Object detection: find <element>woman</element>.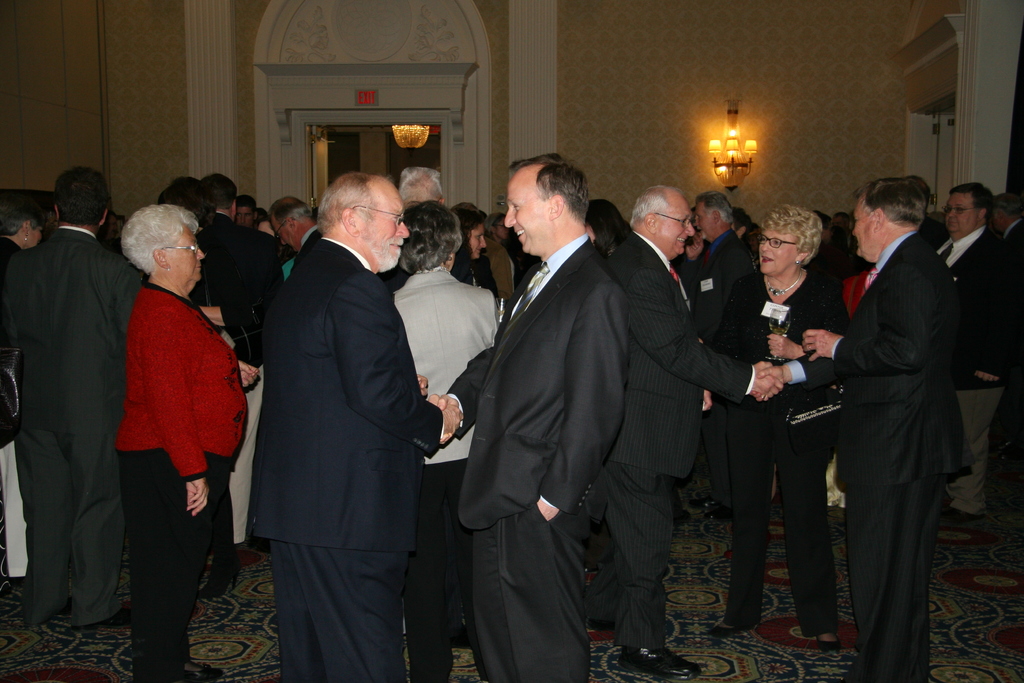
BBox(0, 210, 47, 273).
